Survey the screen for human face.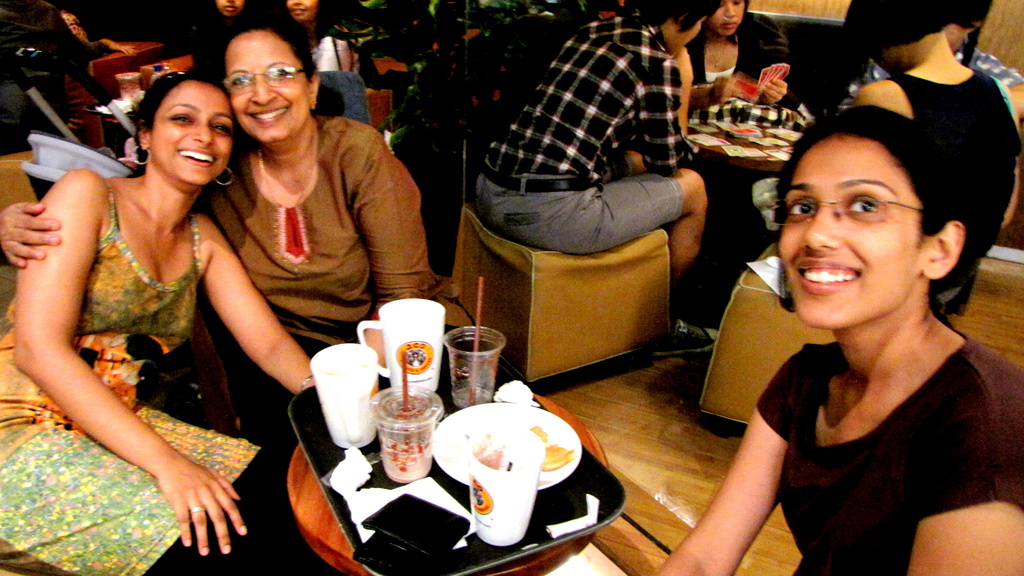
Survey found: 147 83 230 185.
